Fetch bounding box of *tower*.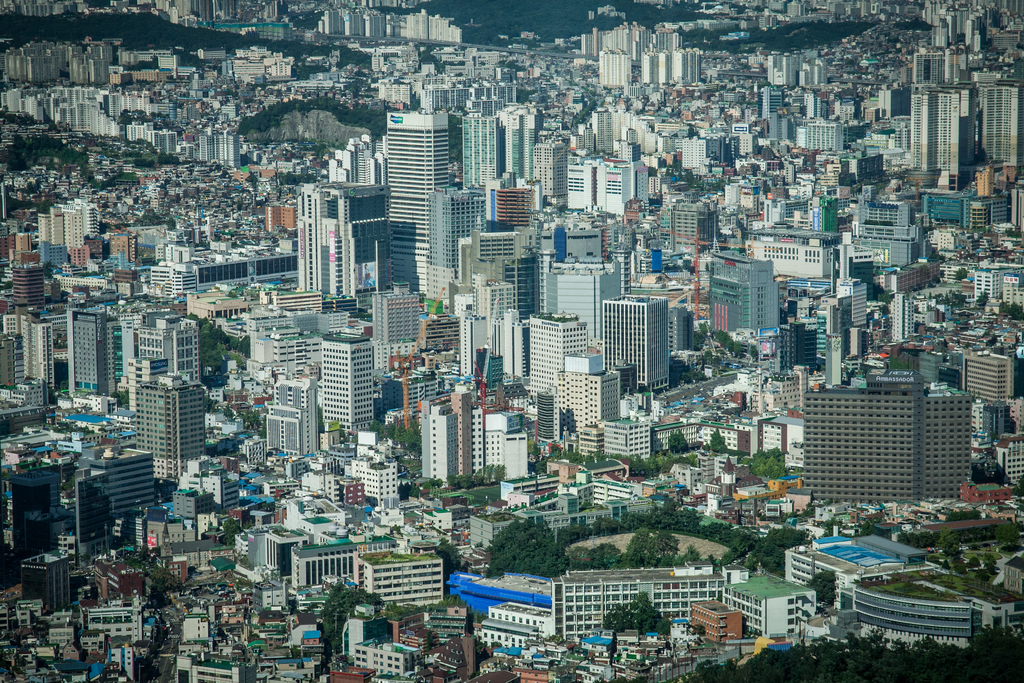
Bbox: locate(422, 398, 460, 478).
